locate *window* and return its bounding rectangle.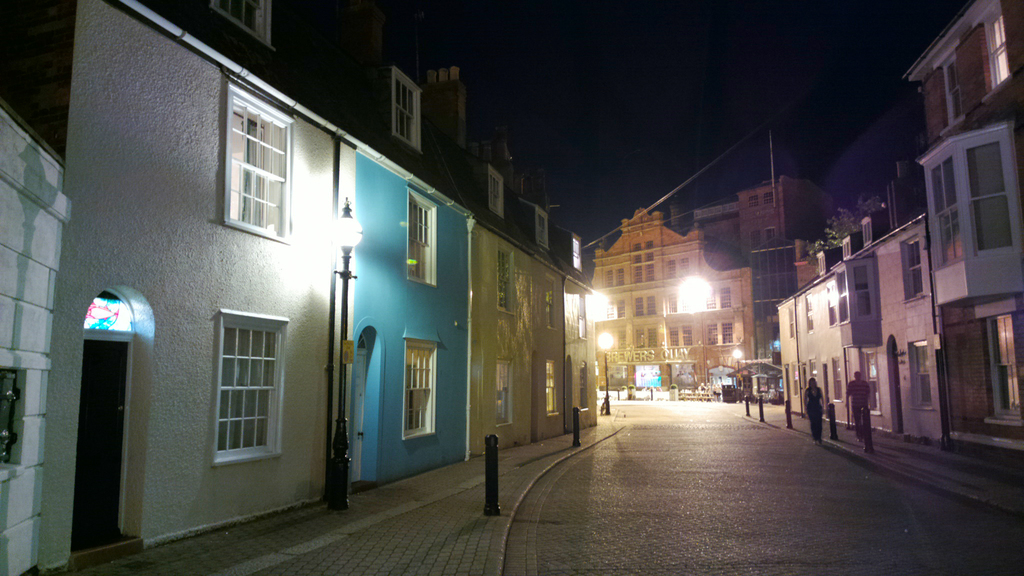
{"x1": 618, "y1": 328, "x2": 626, "y2": 349}.
